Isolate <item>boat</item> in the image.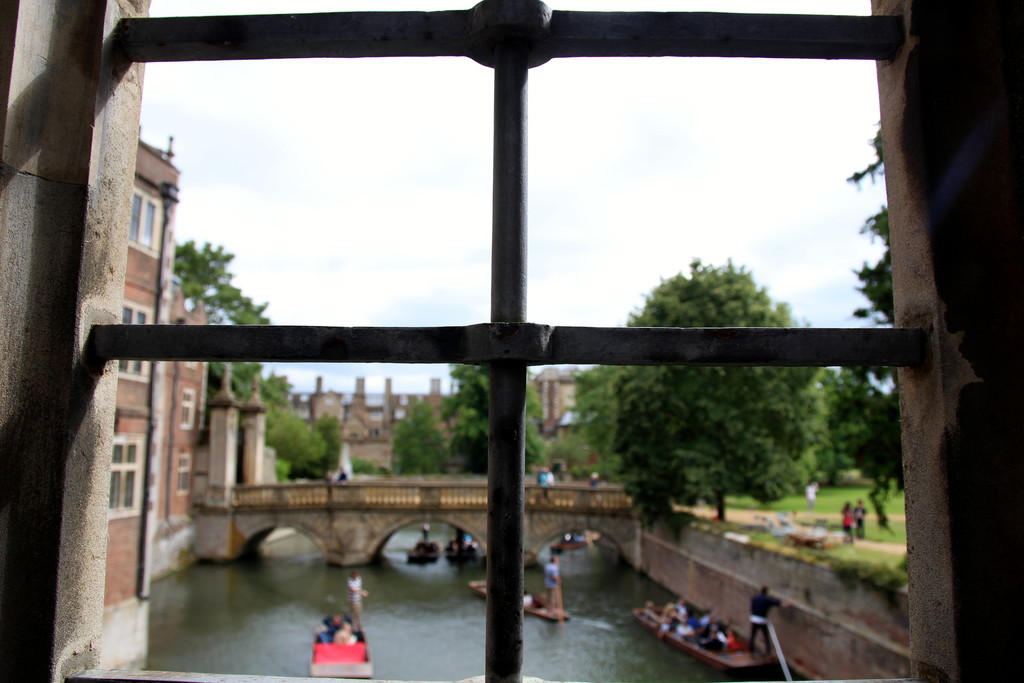
Isolated region: l=632, t=588, r=766, b=682.
